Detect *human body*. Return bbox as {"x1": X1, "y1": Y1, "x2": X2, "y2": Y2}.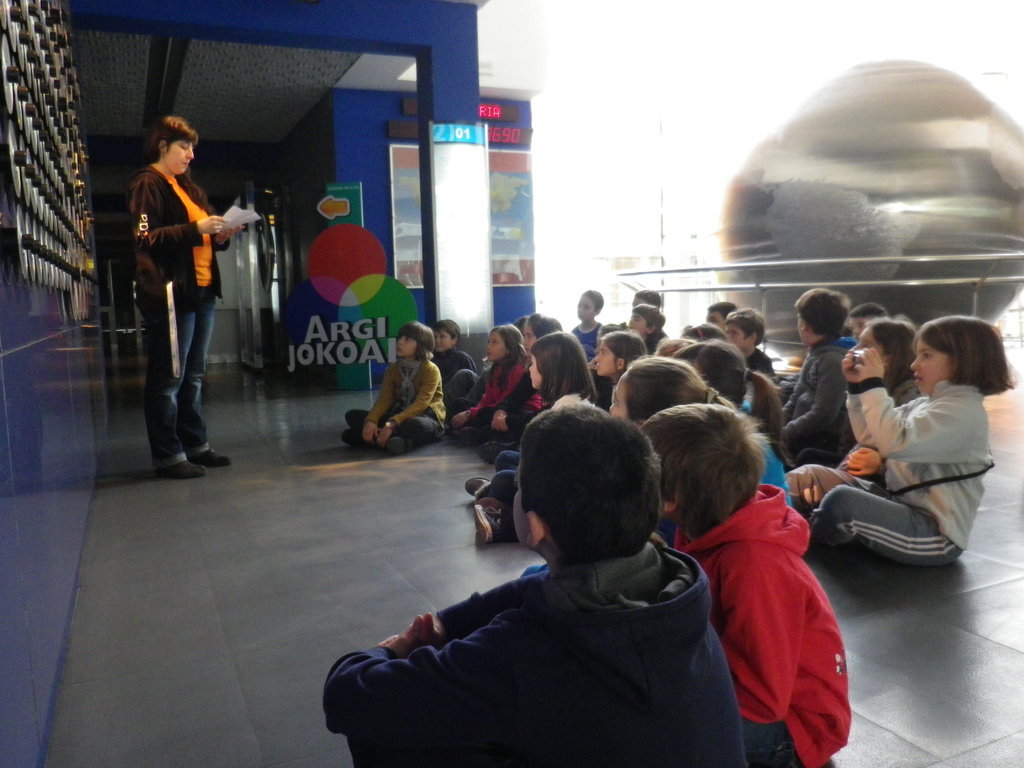
{"x1": 793, "y1": 316, "x2": 918, "y2": 500}.
